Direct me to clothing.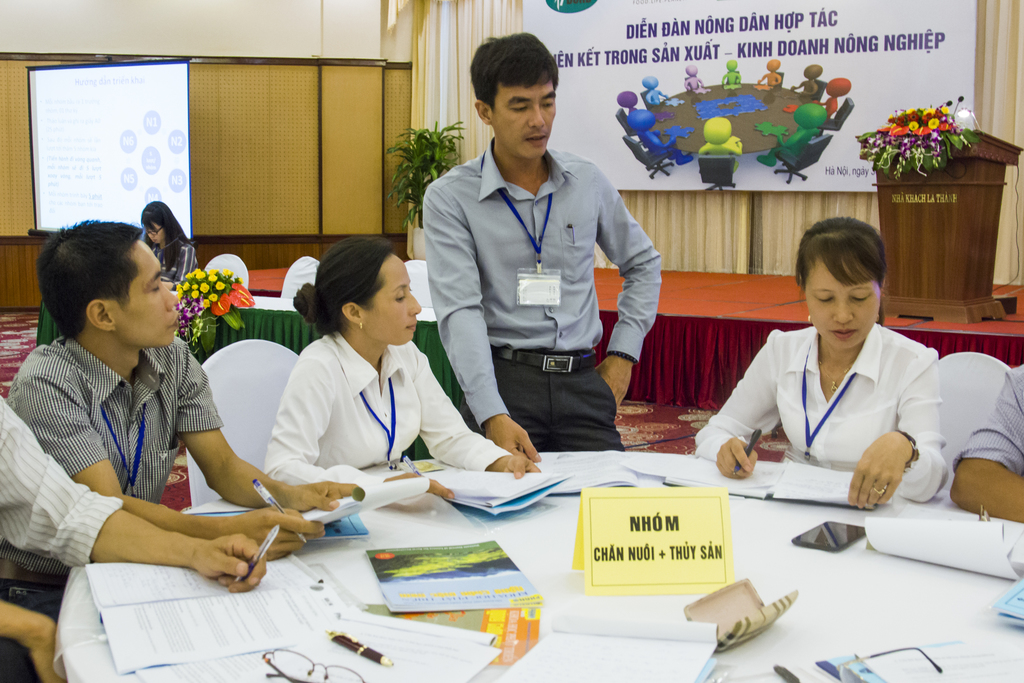
Direction: [left=0, top=335, right=221, bottom=500].
